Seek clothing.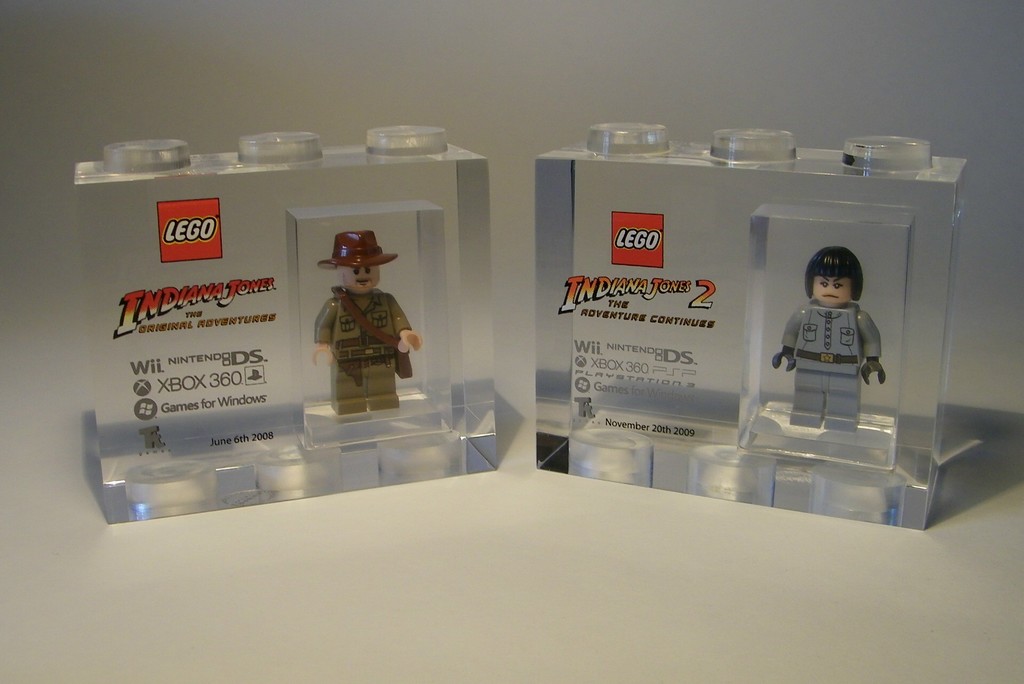
313:288:413:417.
